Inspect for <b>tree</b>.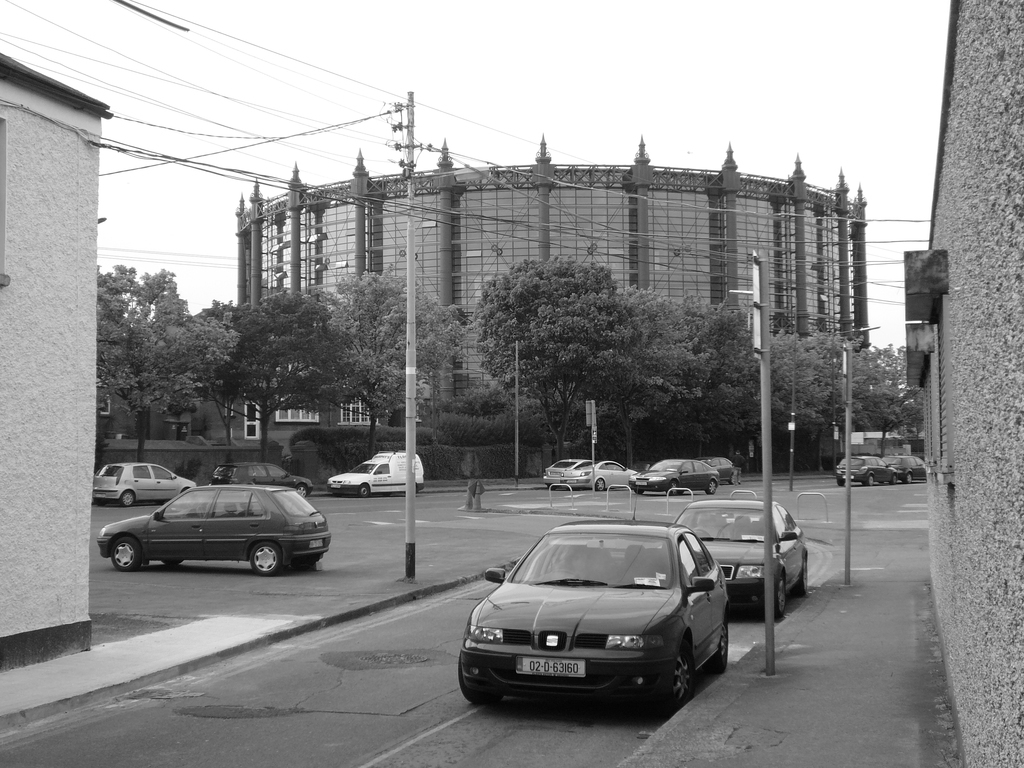
Inspection: (x1=193, y1=285, x2=359, y2=466).
